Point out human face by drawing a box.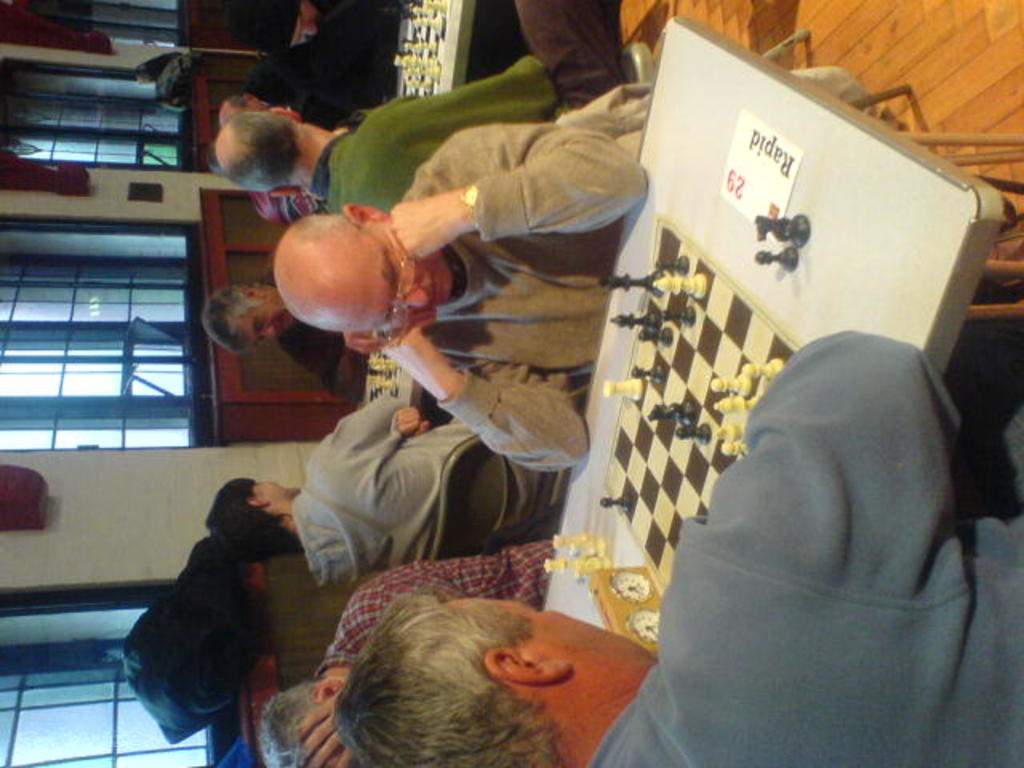
pyautogui.locateOnScreen(251, 483, 299, 501).
